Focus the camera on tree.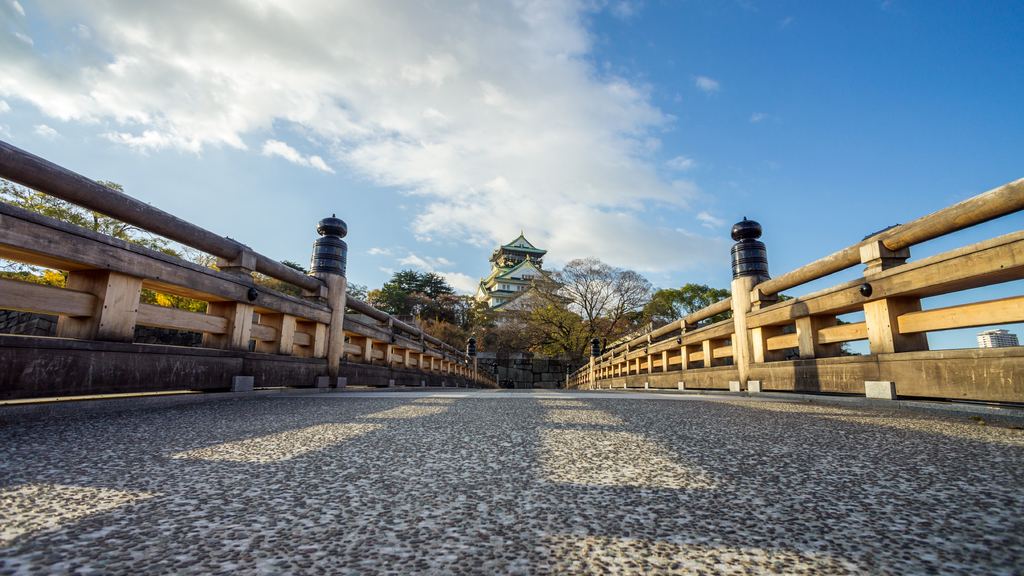
Focus region: pyautogui.locateOnScreen(472, 279, 620, 384).
